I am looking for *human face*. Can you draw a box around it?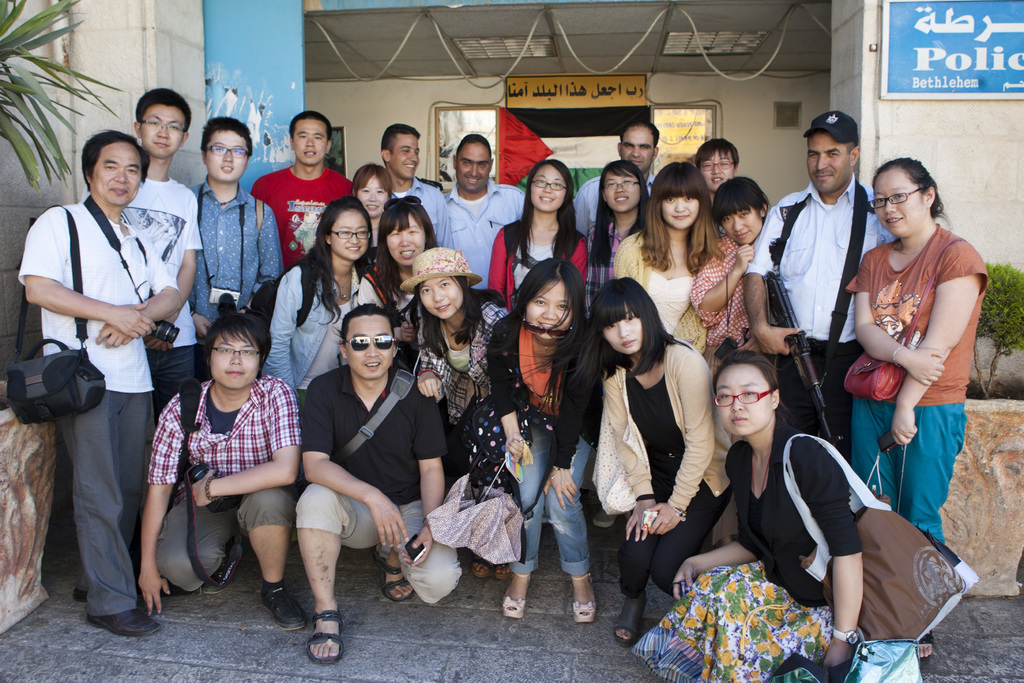
Sure, the bounding box is Rect(605, 174, 641, 212).
